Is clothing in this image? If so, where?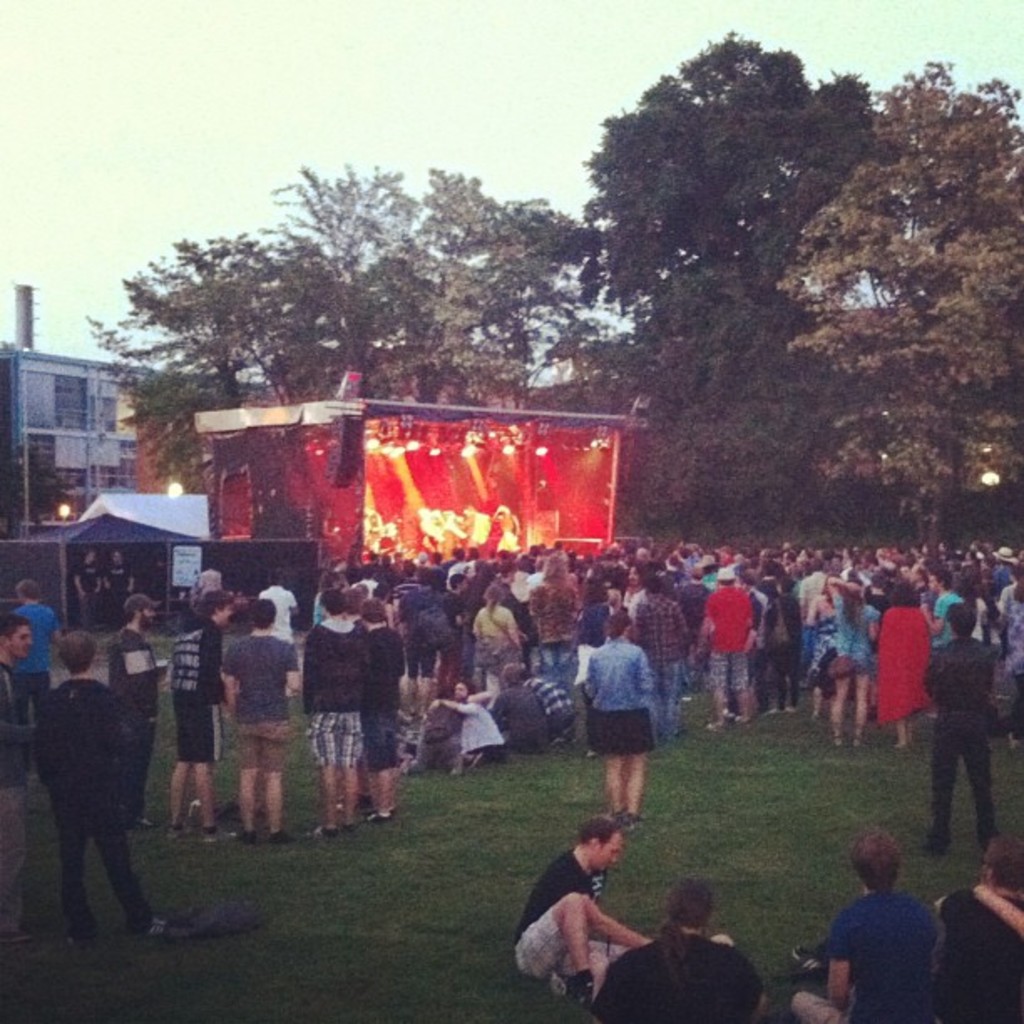
Yes, at [8,606,57,668].
